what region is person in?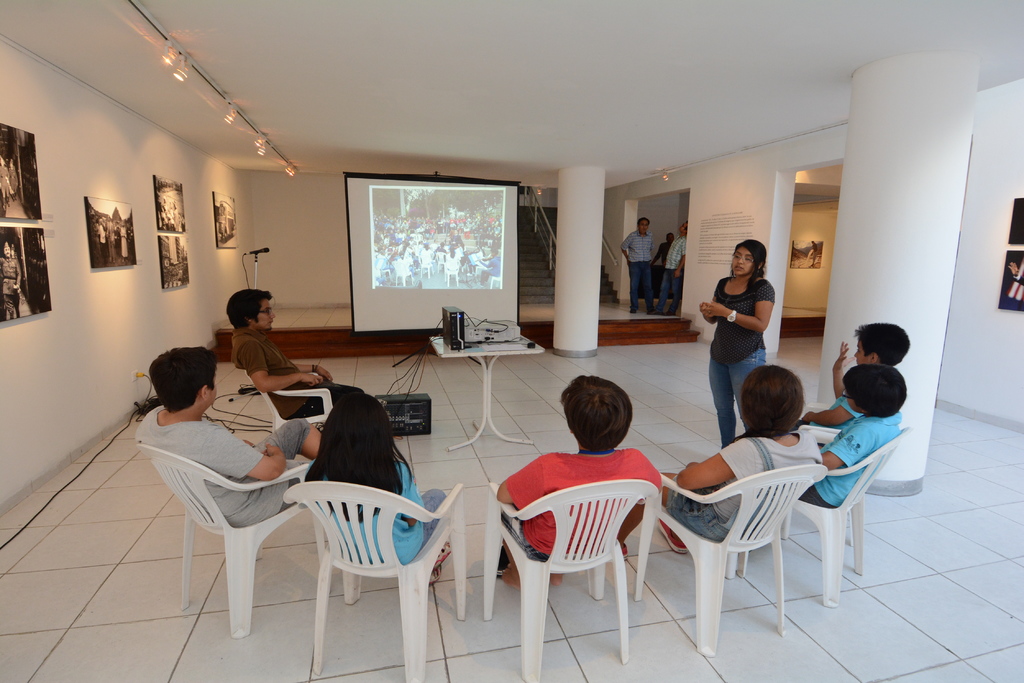
{"left": 708, "top": 227, "right": 786, "bottom": 442}.
